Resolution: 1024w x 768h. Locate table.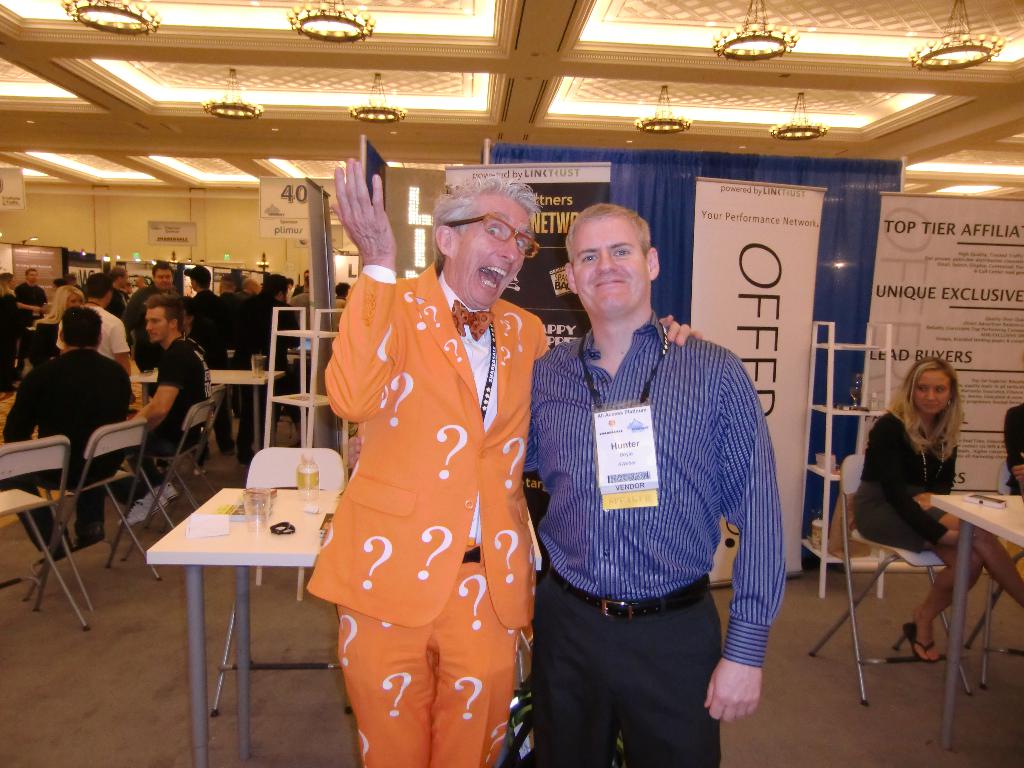
x1=141, y1=456, x2=341, y2=743.
